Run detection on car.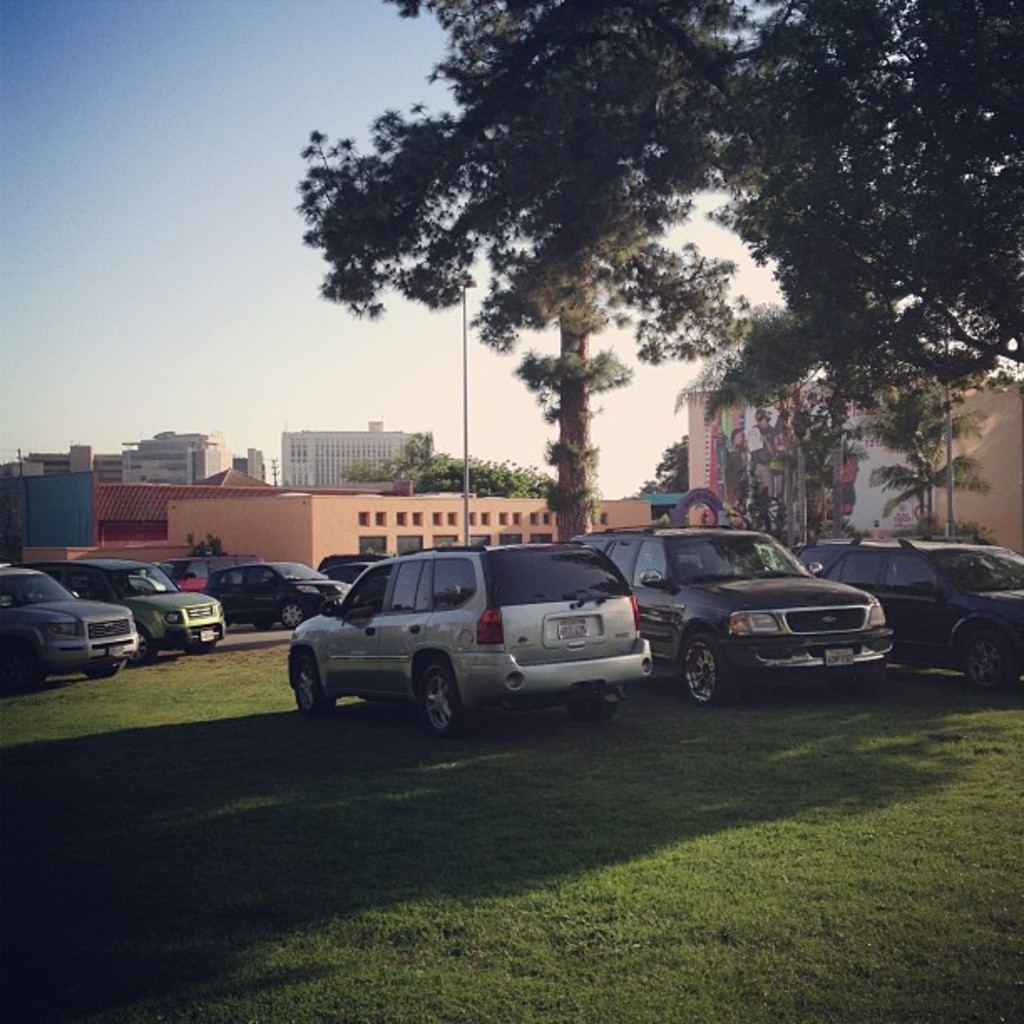
Result: box(7, 559, 226, 666).
